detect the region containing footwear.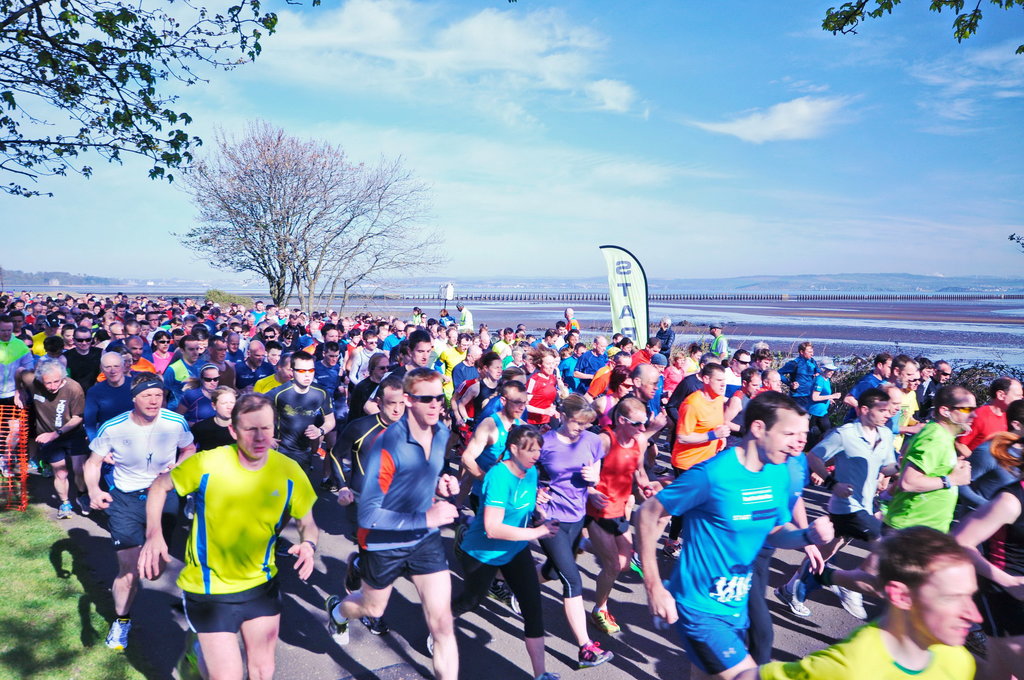
x1=328, y1=594, x2=351, y2=646.
